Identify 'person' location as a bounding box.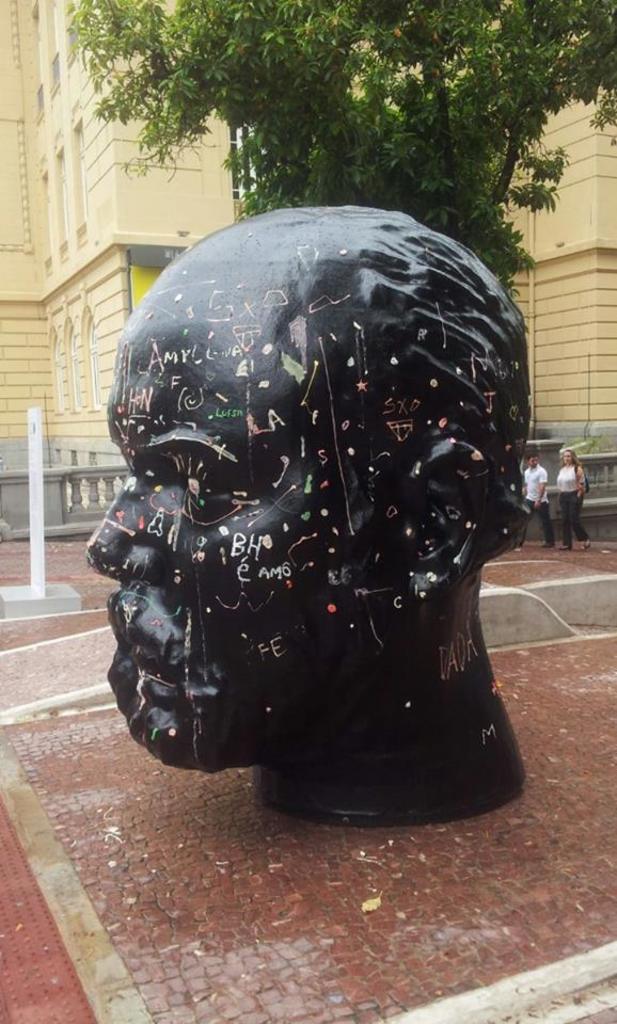
{"left": 79, "top": 206, "right": 527, "bottom": 832}.
